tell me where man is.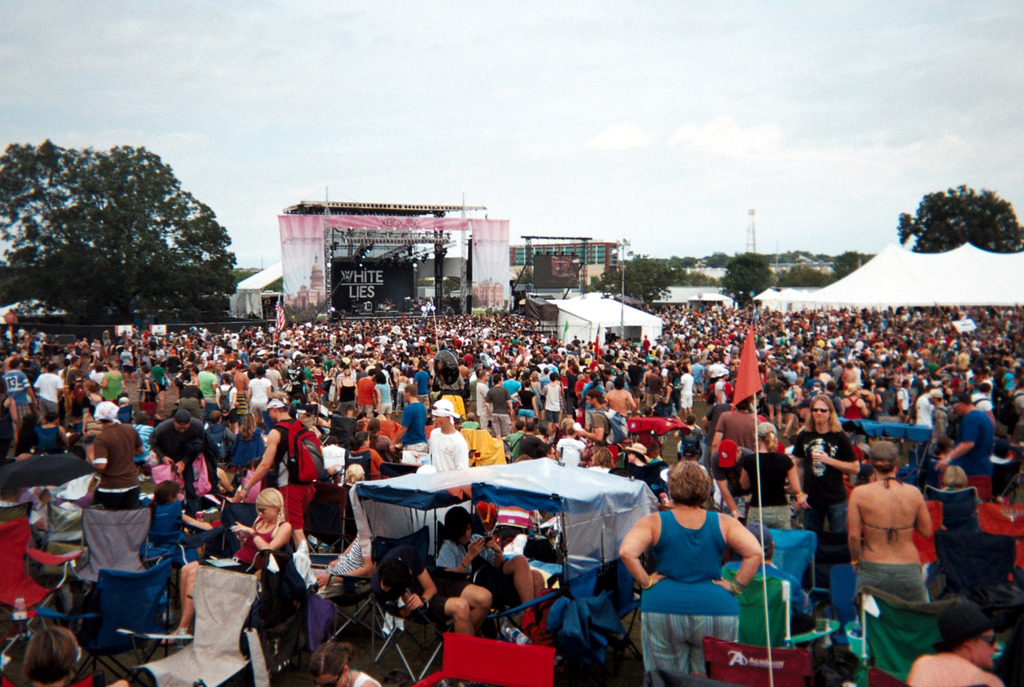
man is at [left=580, top=391, right=611, bottom=457].
